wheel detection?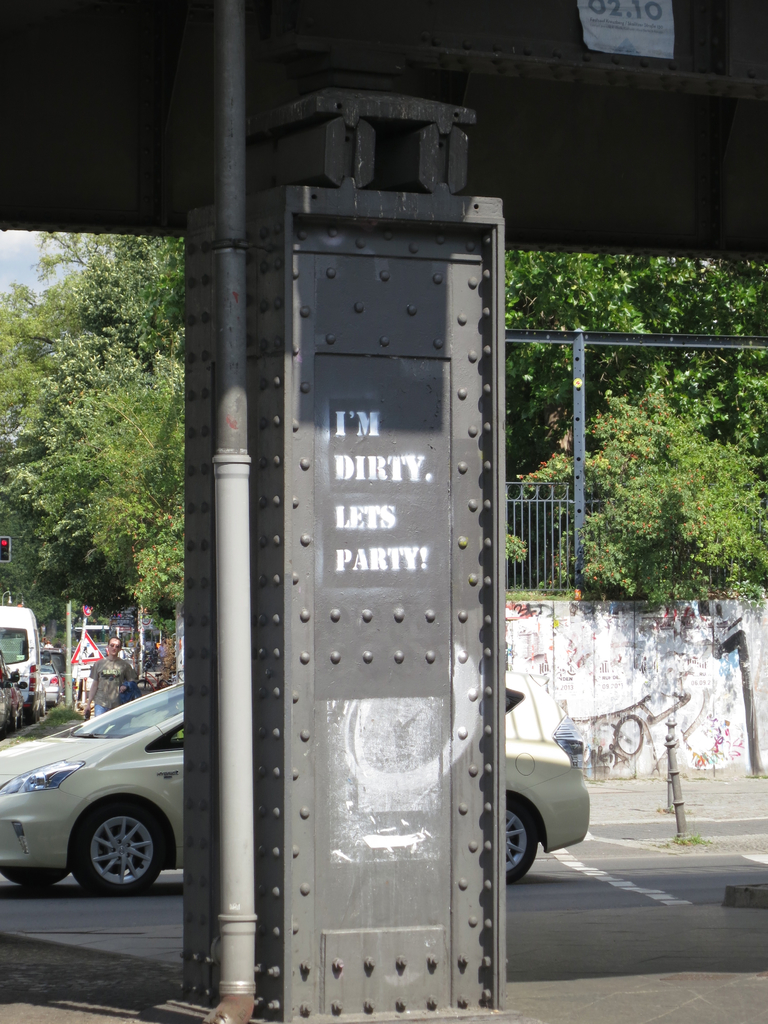
{"left": 0, "top": 865, "right": 72, "bottom": 886}
